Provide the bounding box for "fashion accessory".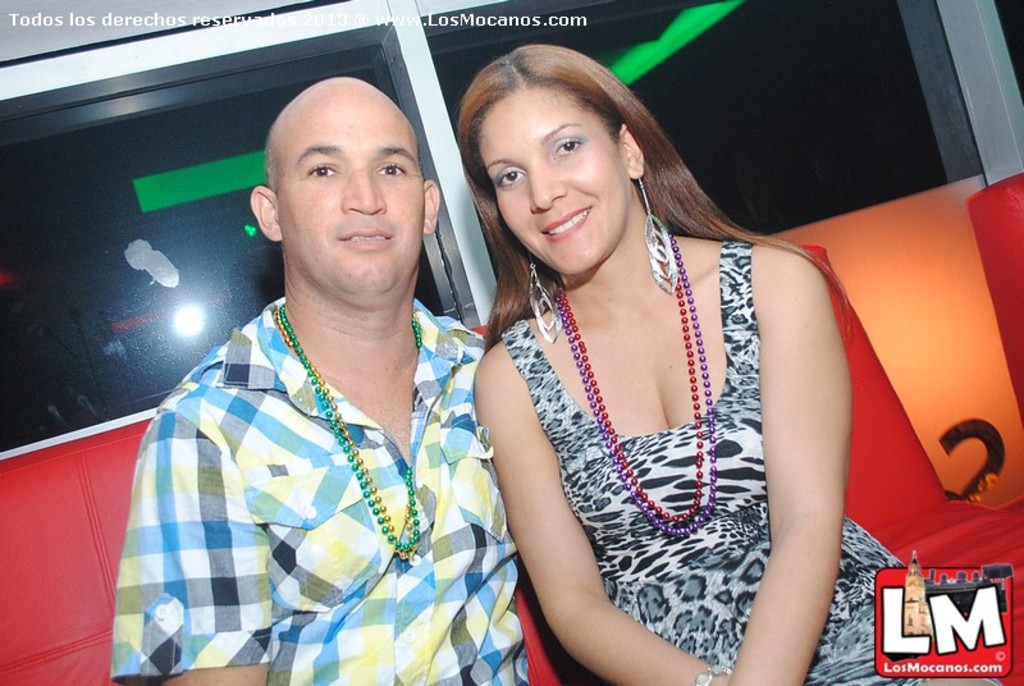
region(564, 273, 722, 527).
